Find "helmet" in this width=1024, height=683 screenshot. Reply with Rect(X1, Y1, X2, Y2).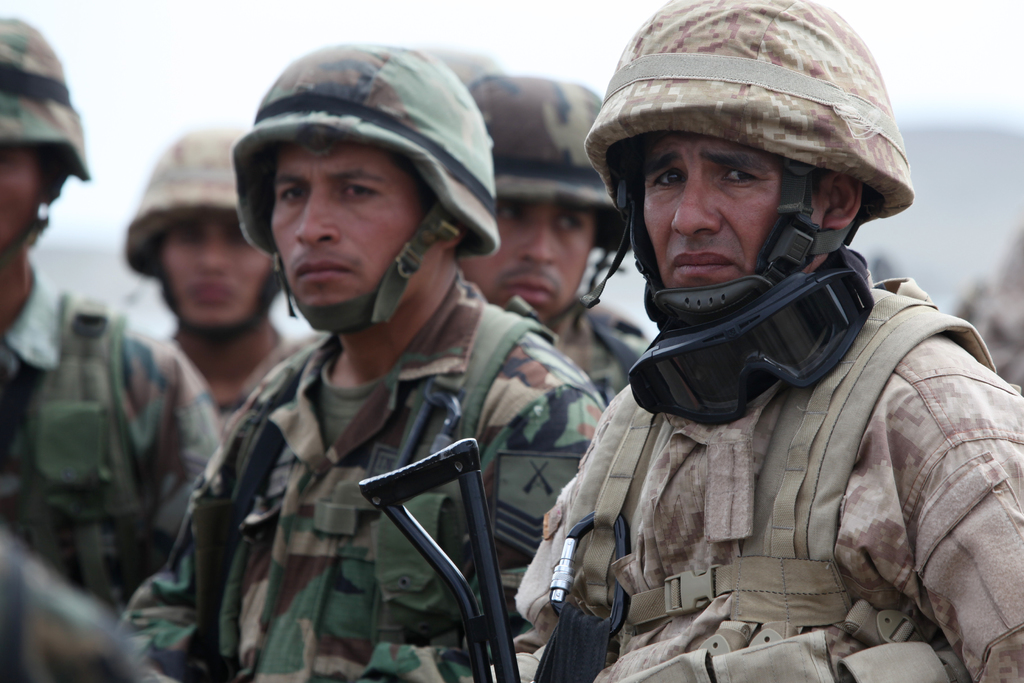
Rect(129, 136, 313, 356).
